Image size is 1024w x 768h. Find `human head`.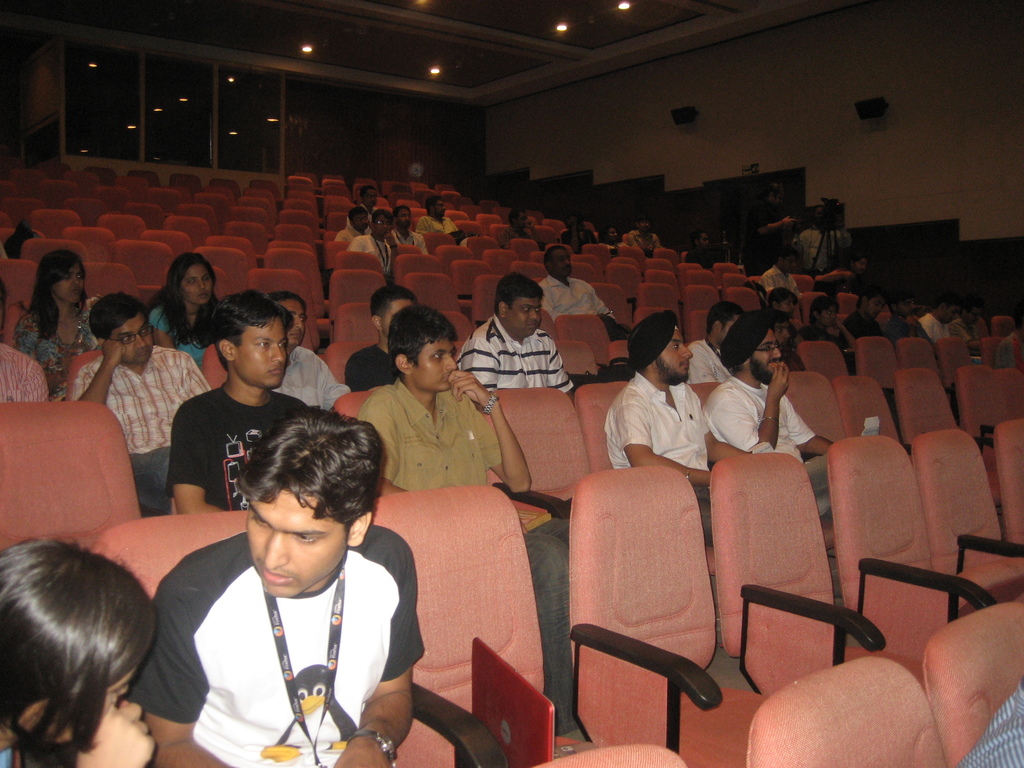
775, 248, 801, 273.
